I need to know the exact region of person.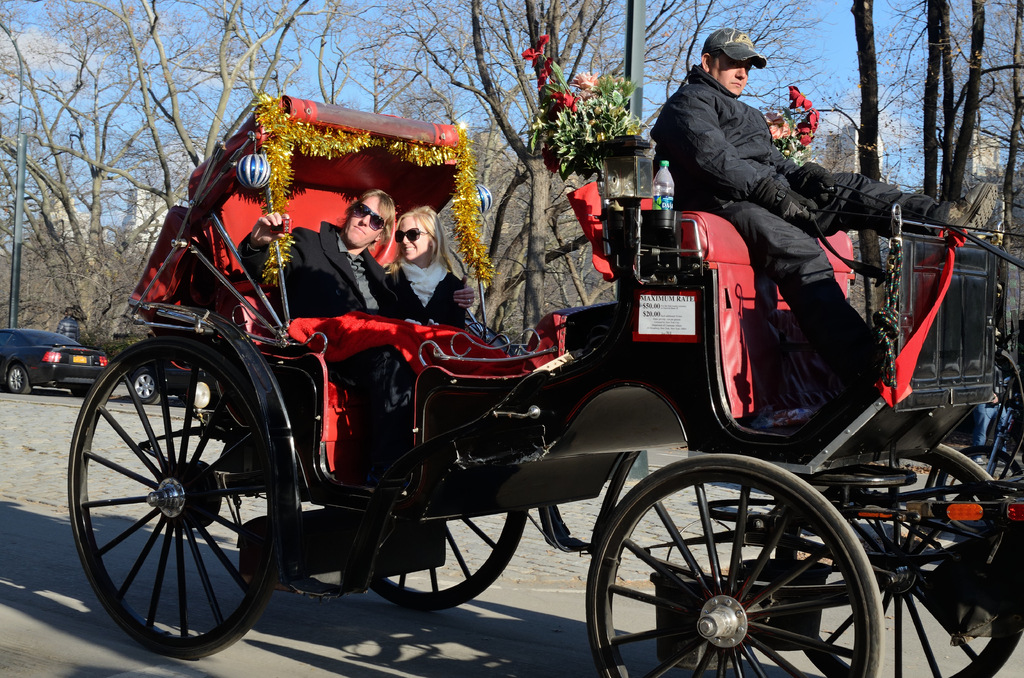
Region: <box>57,305,79,344</box>.
